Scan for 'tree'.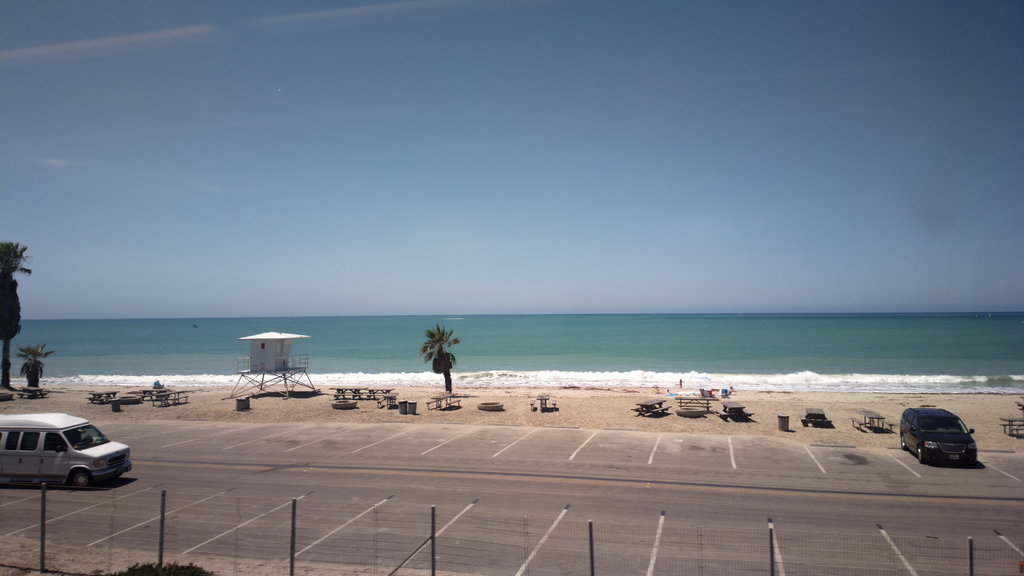
Scan result: 406/315/466/391.
